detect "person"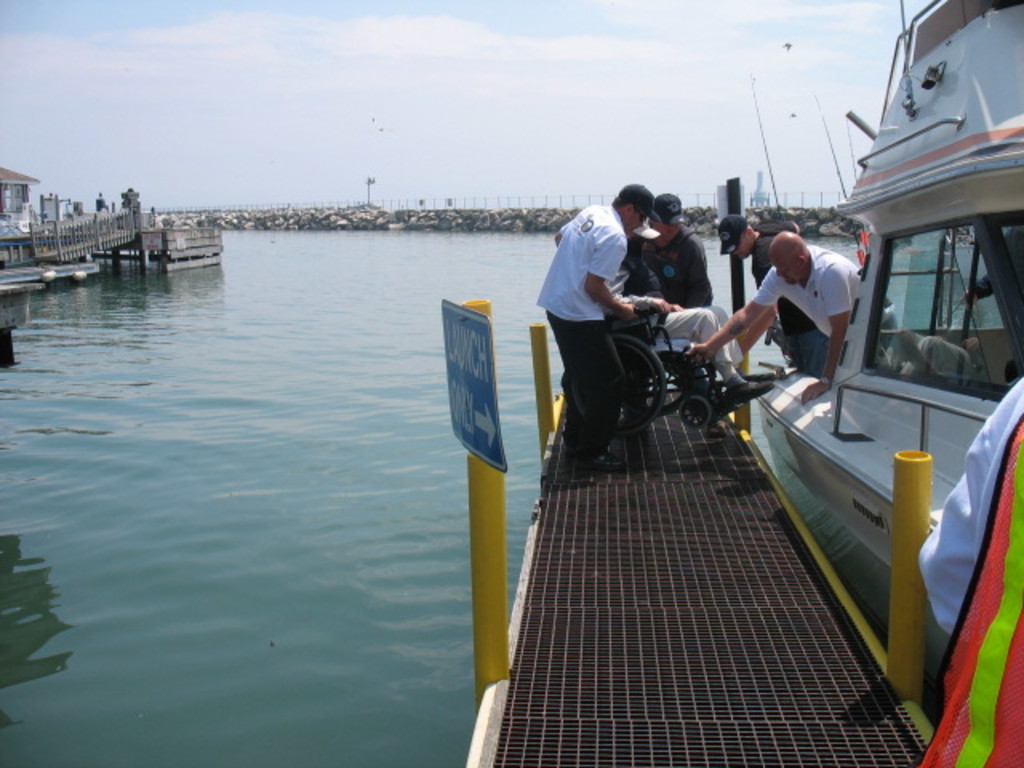
[630, 189, 720, 309]
